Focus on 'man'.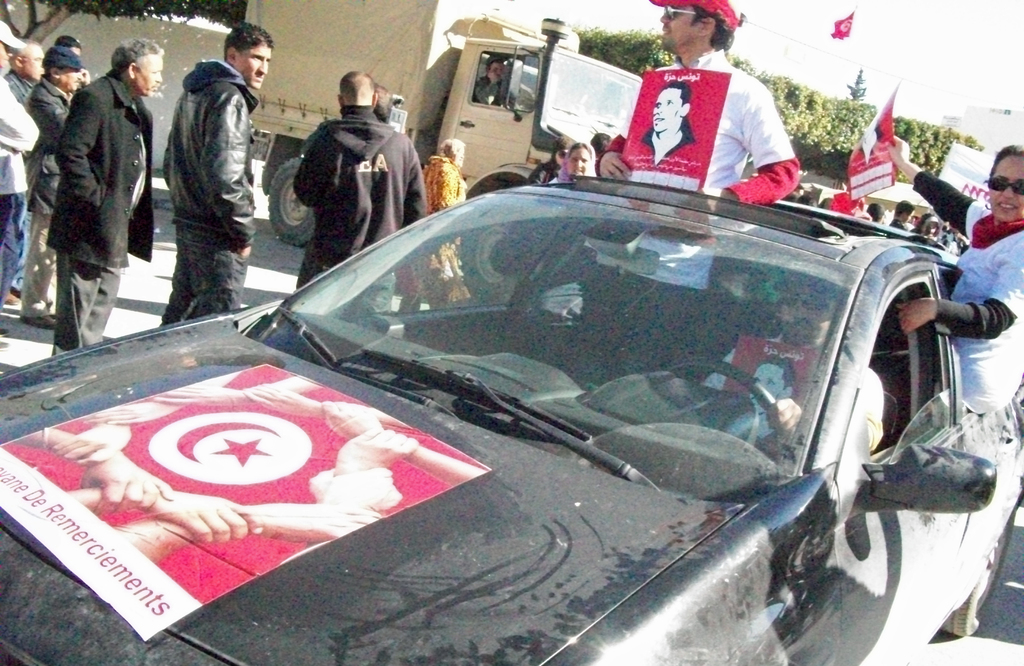
Focused at BBox(0, 21, 36, 343).
